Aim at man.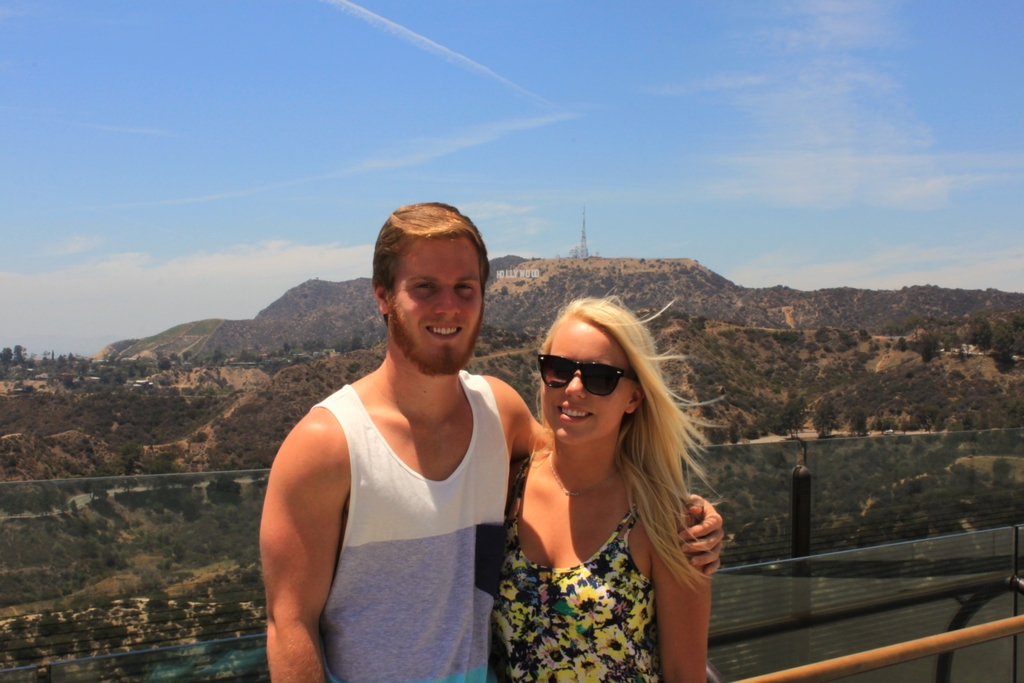
Aimed at bbox=[257, 195, 541, 665].
